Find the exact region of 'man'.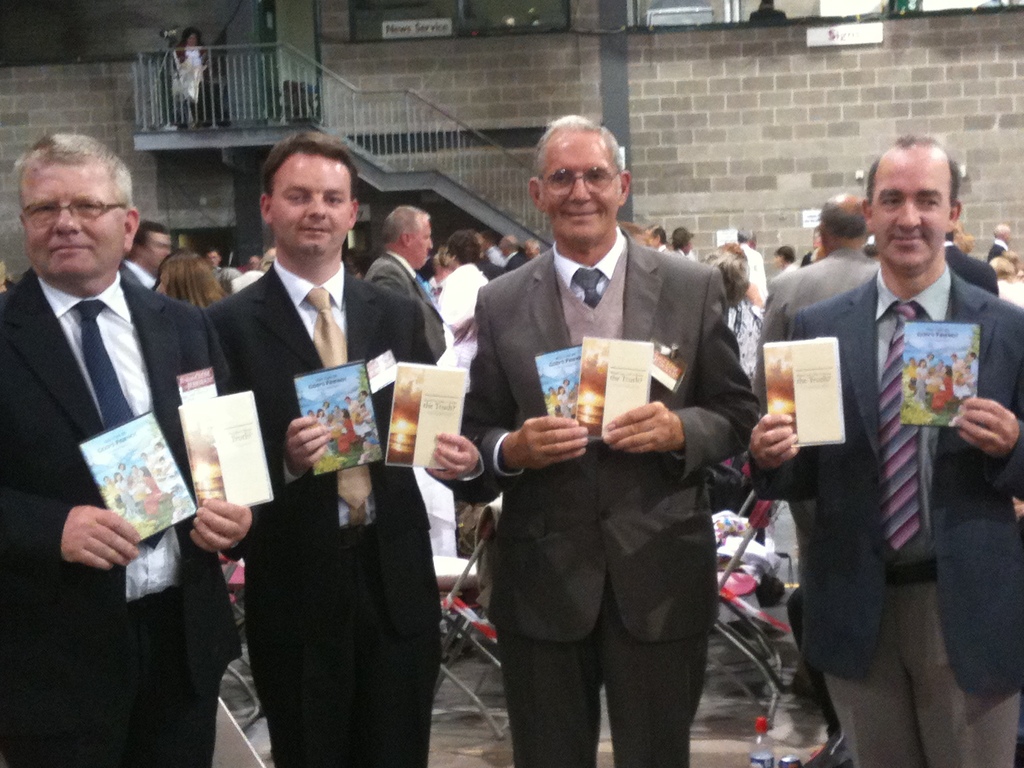
Exact region: l=743, t=132, r=1023, b=767.
